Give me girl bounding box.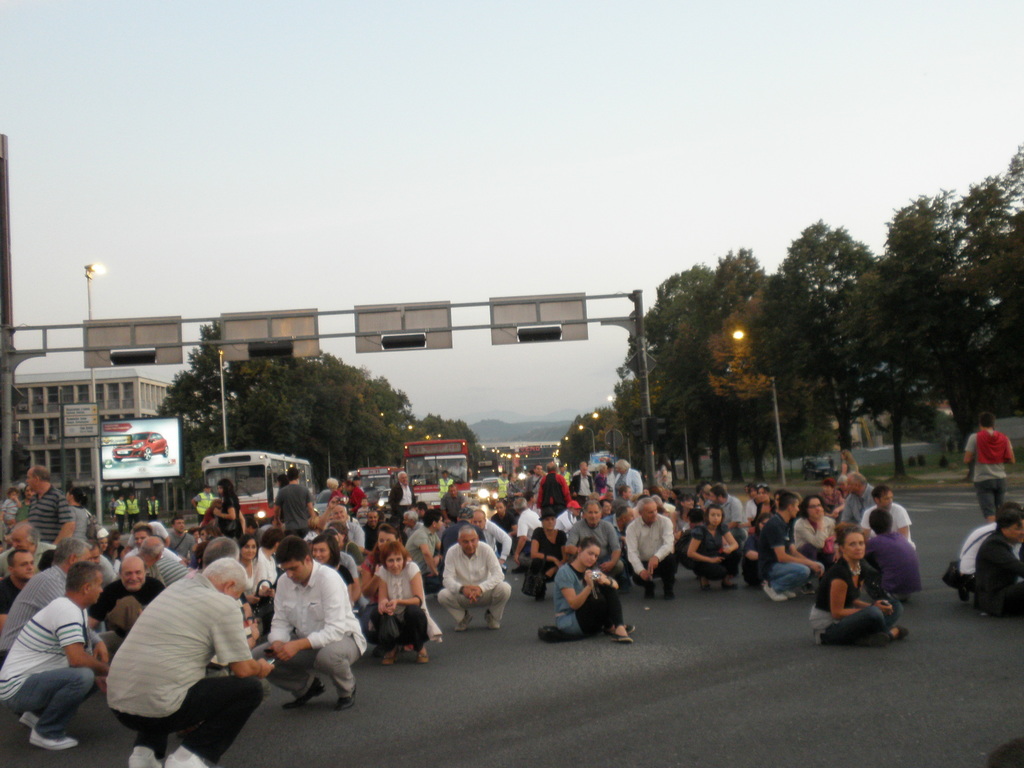
detection(684, 504, 741, 590).
